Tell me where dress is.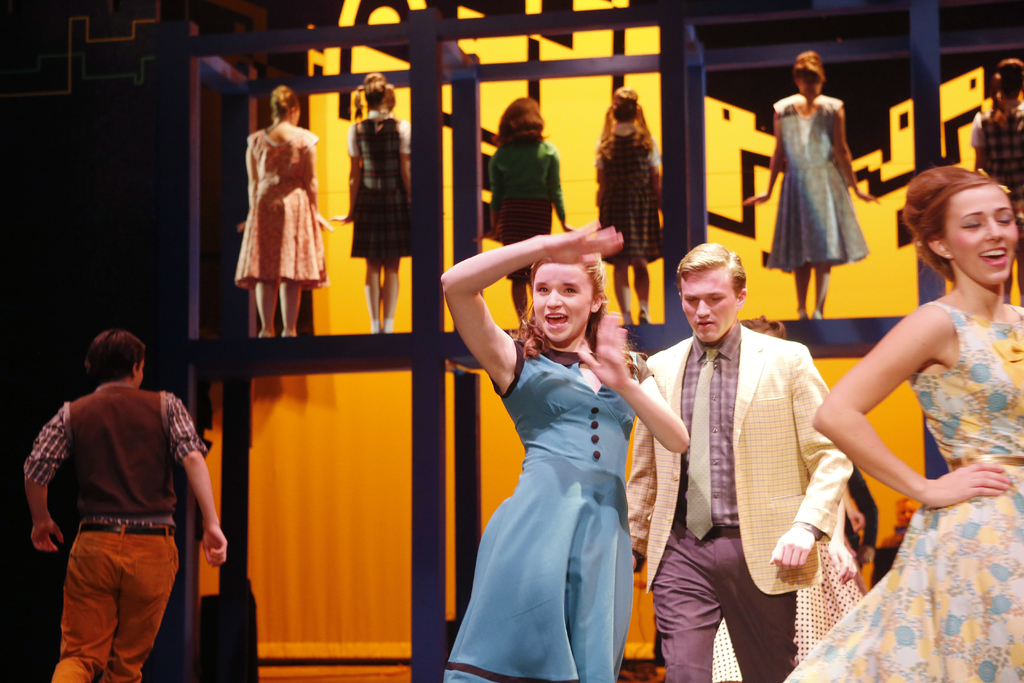
dress is at bbox(771, 97, 866, 273).
